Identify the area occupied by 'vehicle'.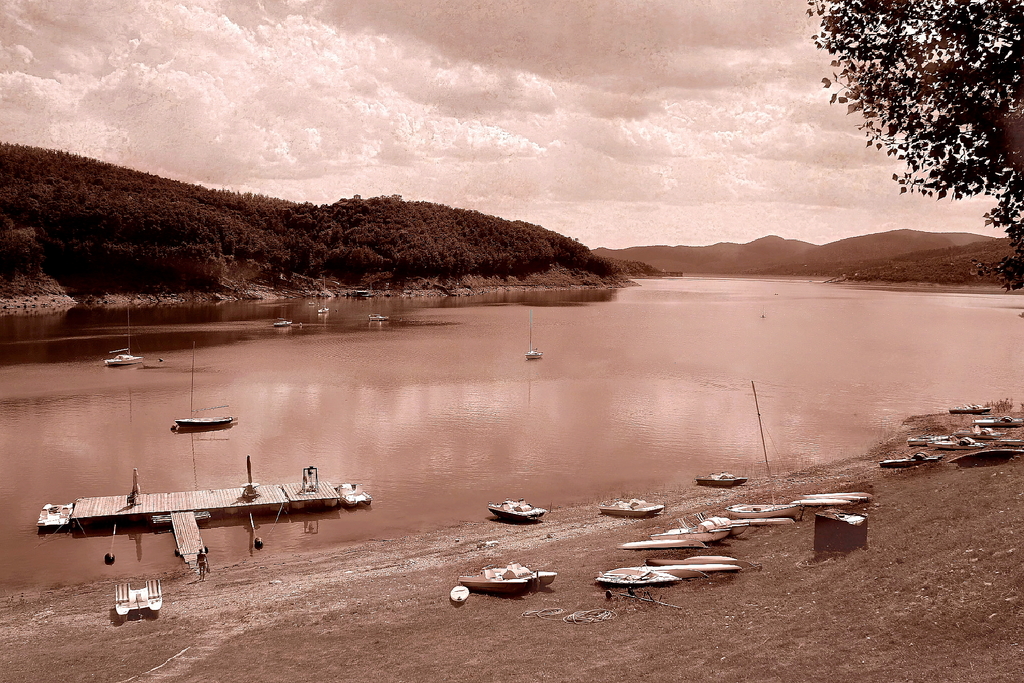
Area: <region>970, 414, 1023, 428</region>.
